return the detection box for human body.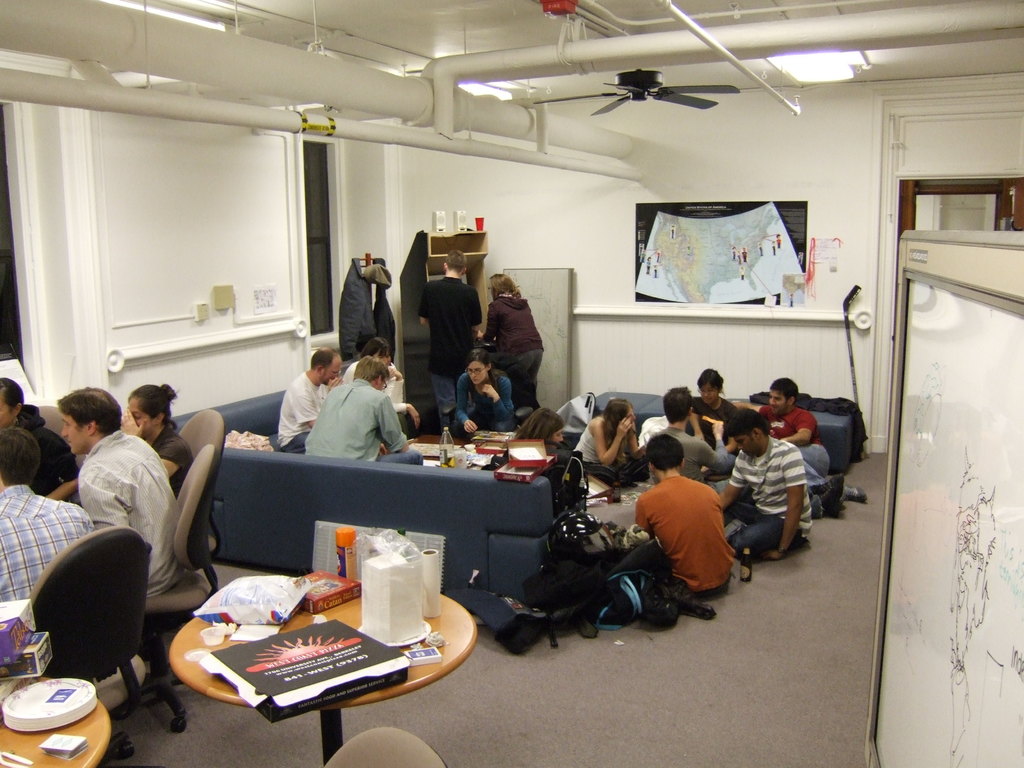
Rect(515, 413, 570, 450).
